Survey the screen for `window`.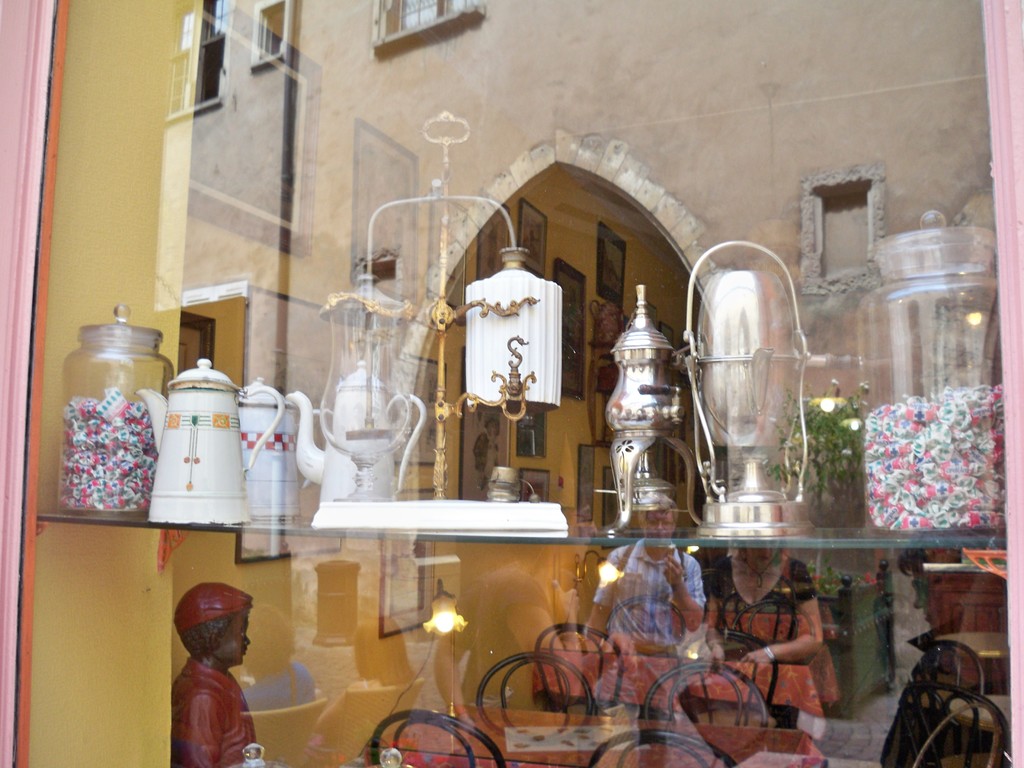
Survey found: <region>0, 0, 1023, 767</region>.
